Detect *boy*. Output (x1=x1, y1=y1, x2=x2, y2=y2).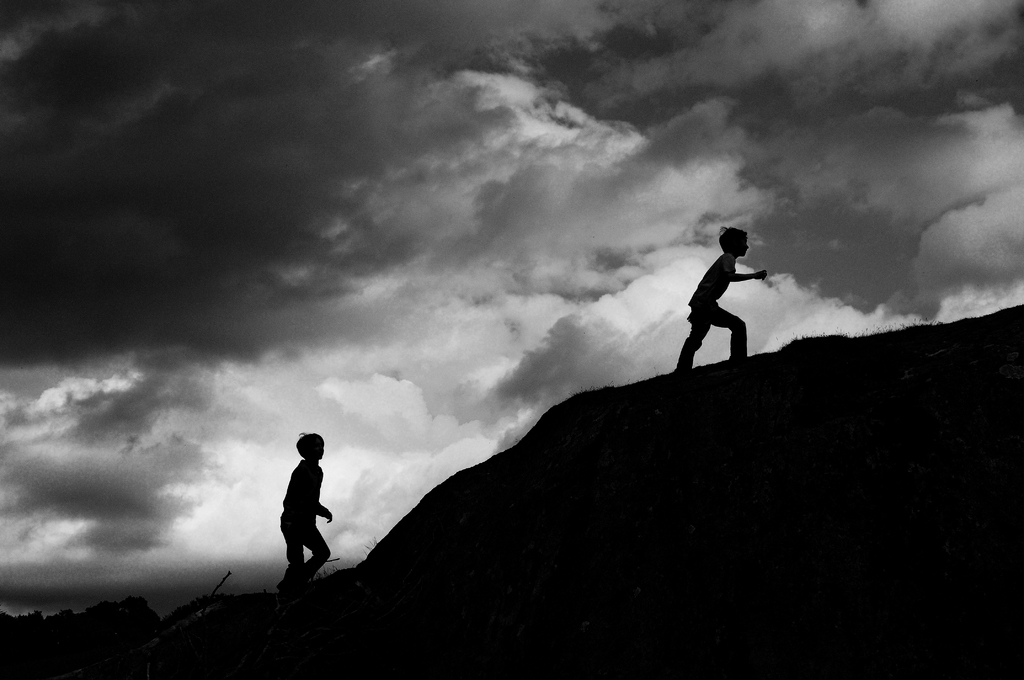
(x1=676, y1=231, x2=771, y2=366).
